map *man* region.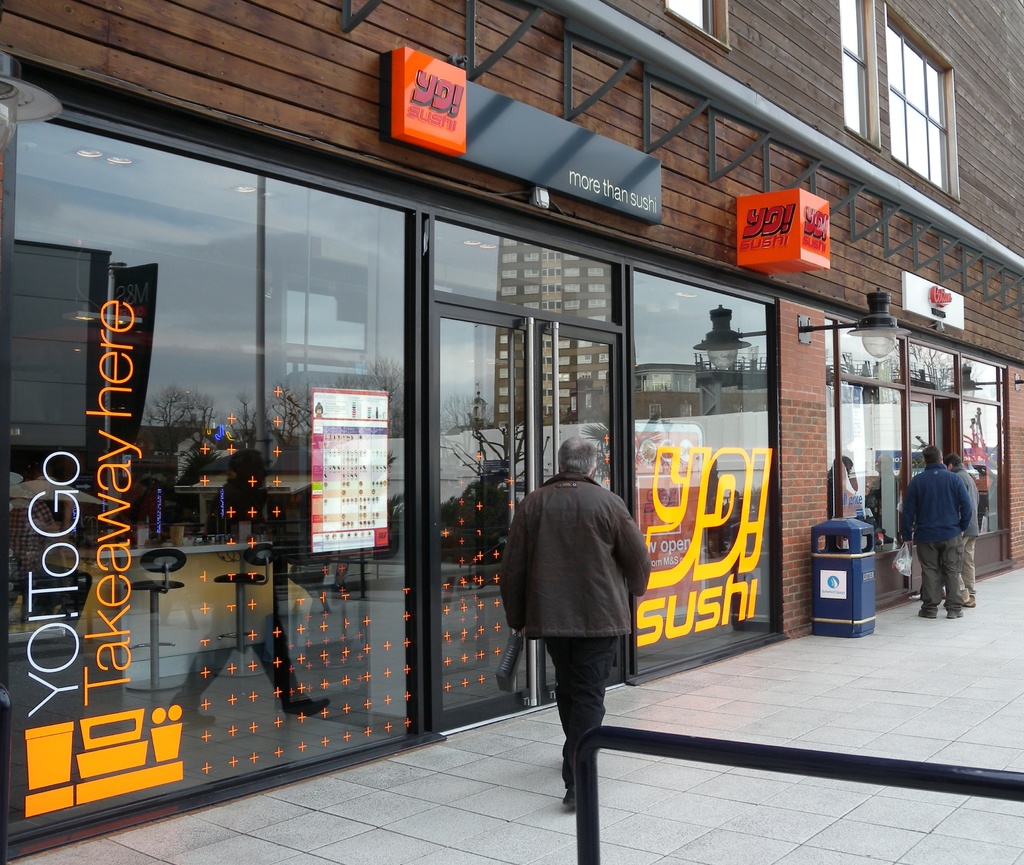
Mapped to [x1=899, y1=443, x2=971, y2=620].
